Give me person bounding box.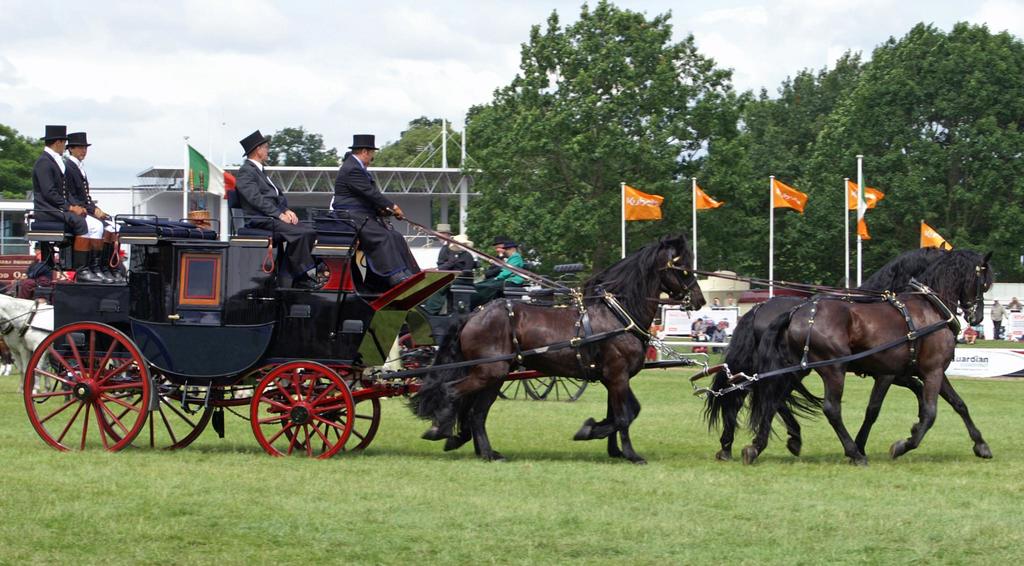
[21,239,45,296].
